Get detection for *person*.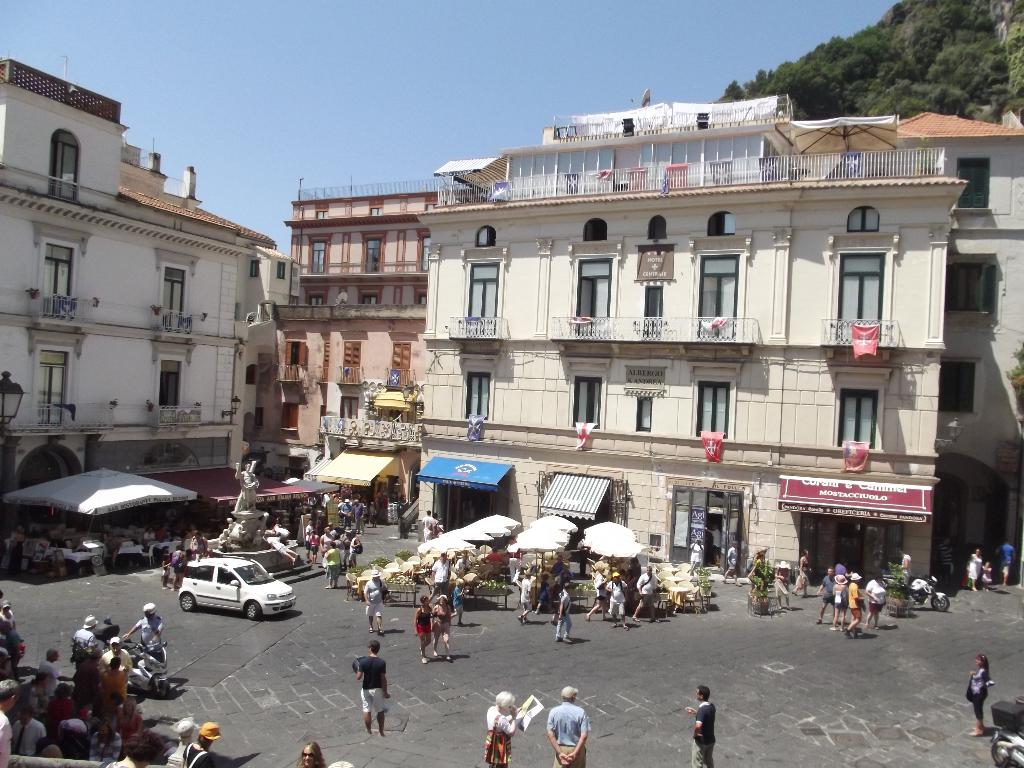
Detection: (left=867, top=579, right=888, bottom=626).
